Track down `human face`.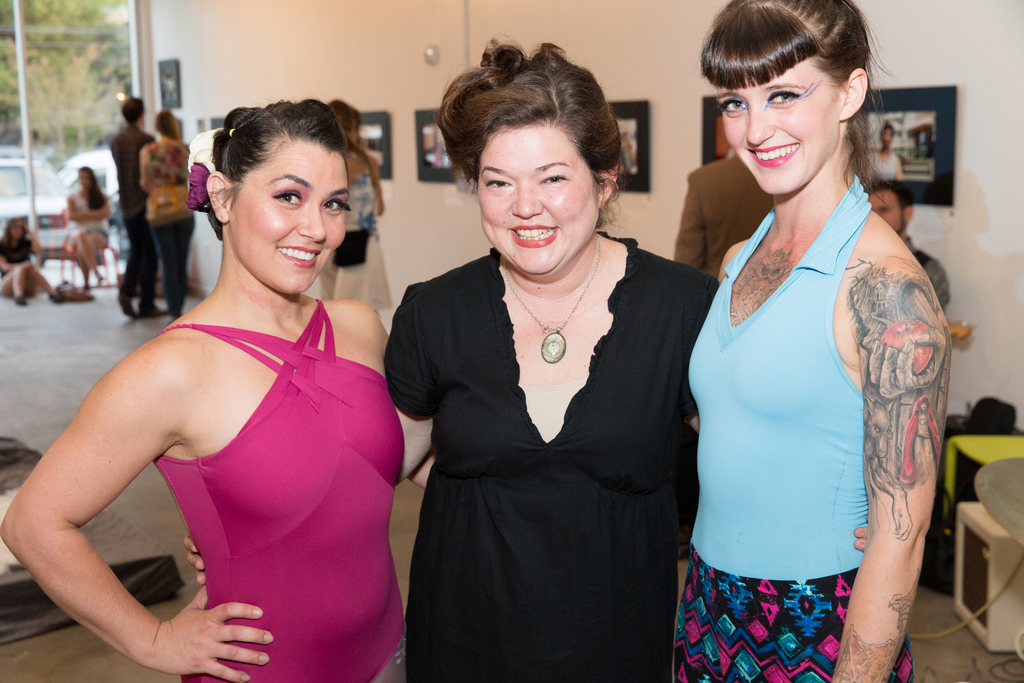
Tracked to 716,59,838,194.
